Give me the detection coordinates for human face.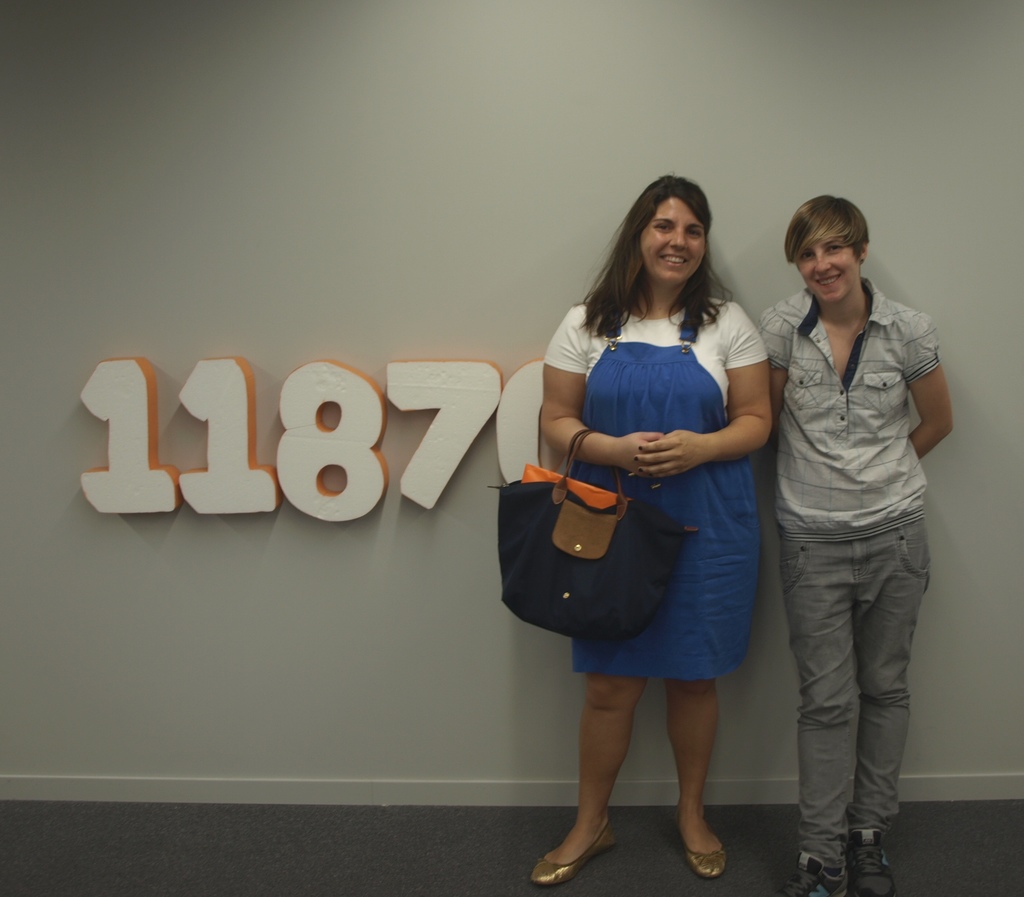
(796,243,860,301).
